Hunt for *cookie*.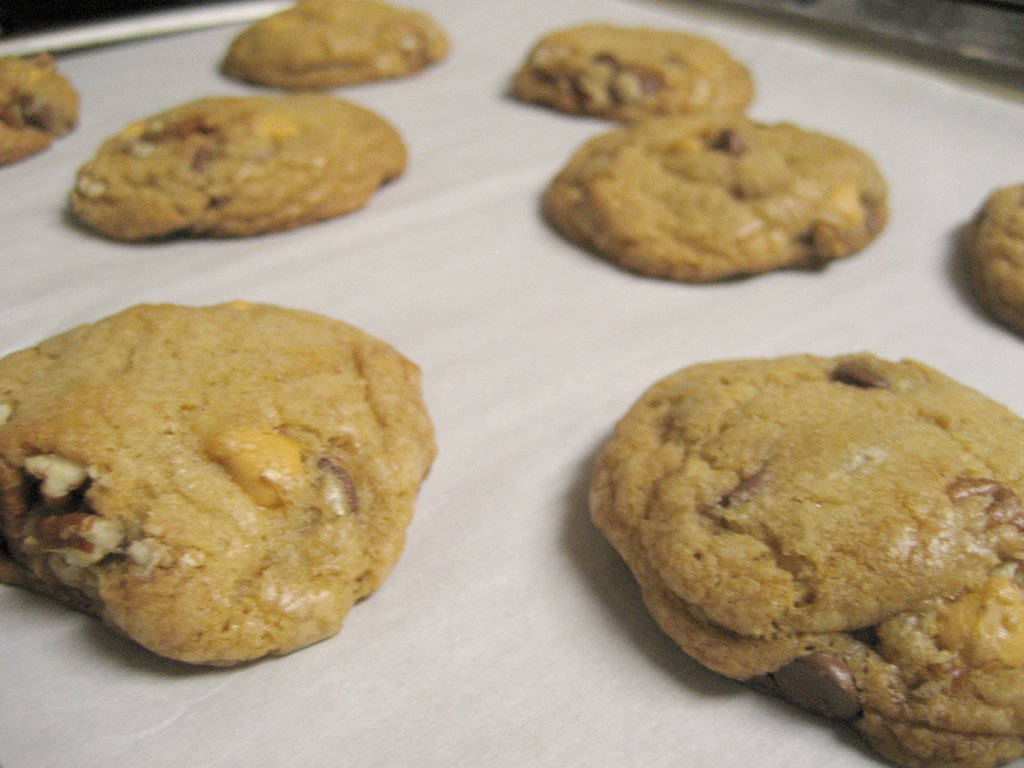
Hunted down at box=[220, 0, 454, 91].
